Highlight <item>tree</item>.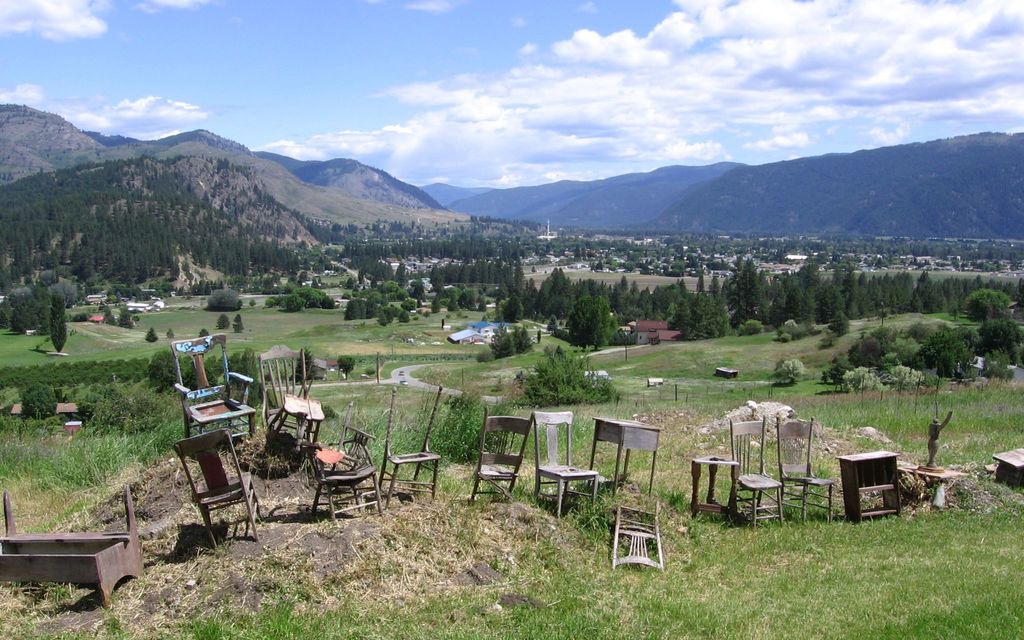
Highlighted region: 697:273:706:294.
